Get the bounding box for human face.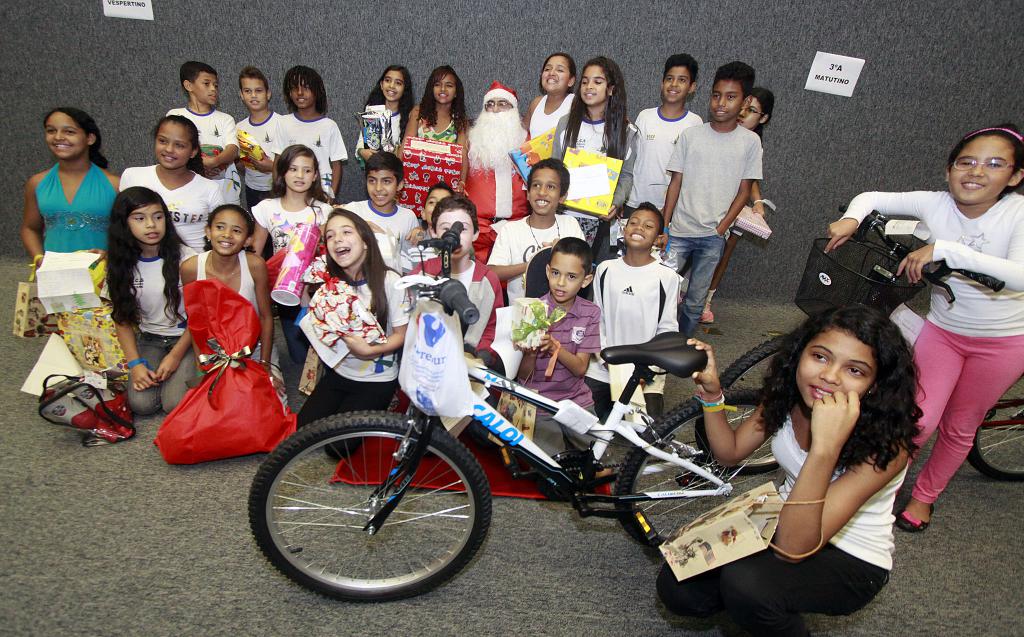
l=190, t=68, r=219, b=107.
